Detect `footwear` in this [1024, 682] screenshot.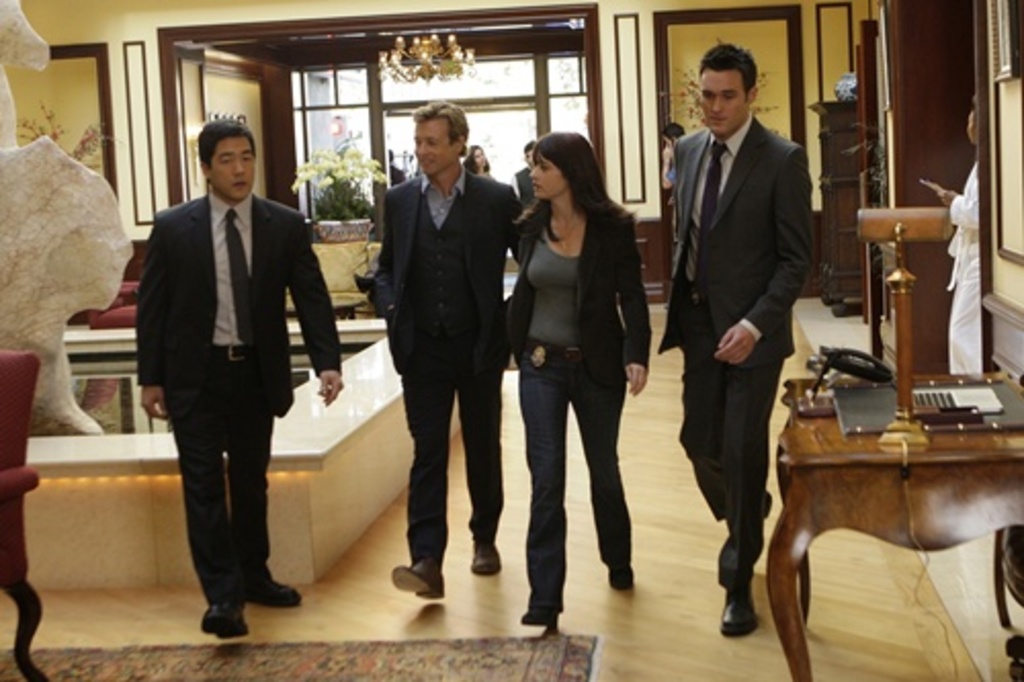
Detection: BBox(608, 567, 635, 590).
